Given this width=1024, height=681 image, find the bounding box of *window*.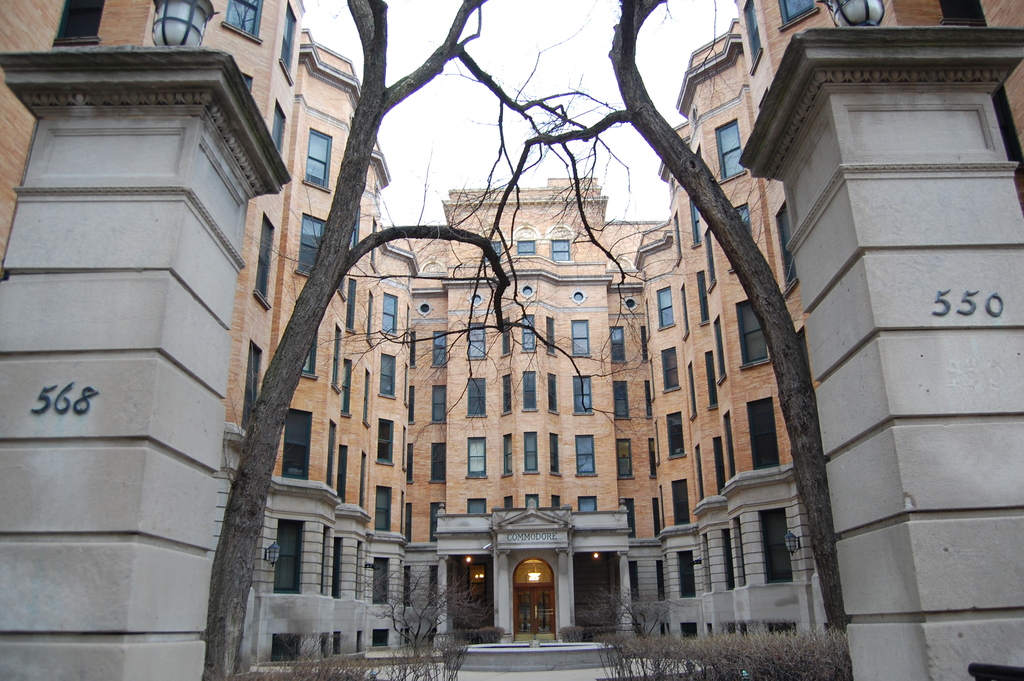
[406,444,416,486].
